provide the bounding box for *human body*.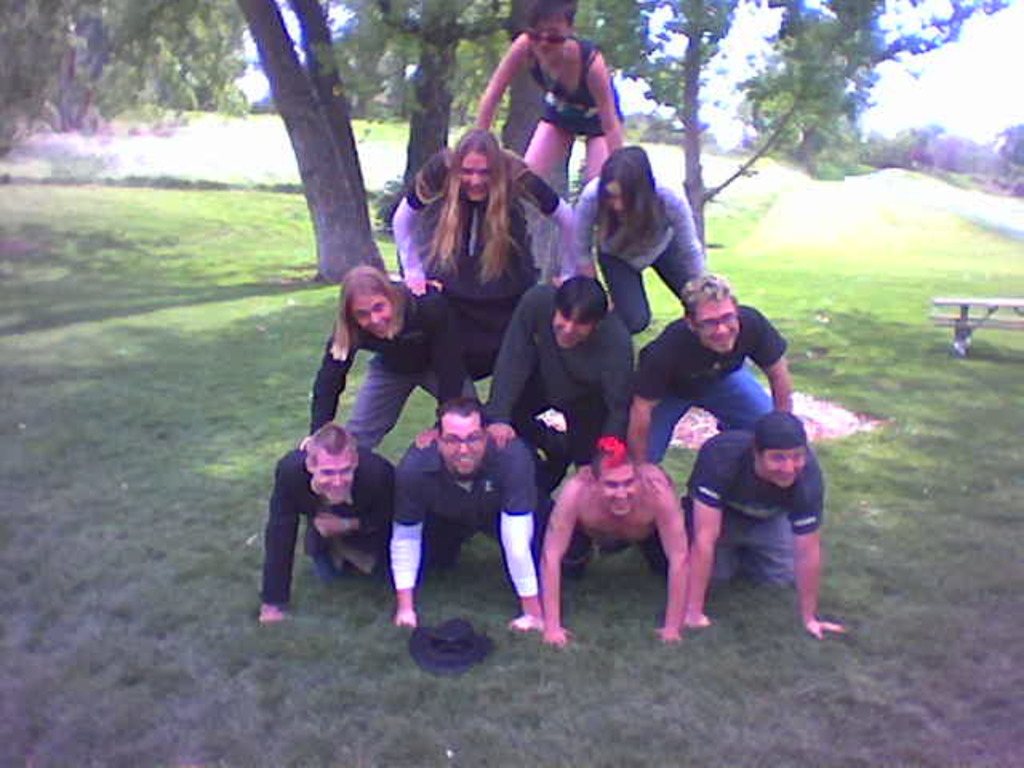
470 32 632 198.
